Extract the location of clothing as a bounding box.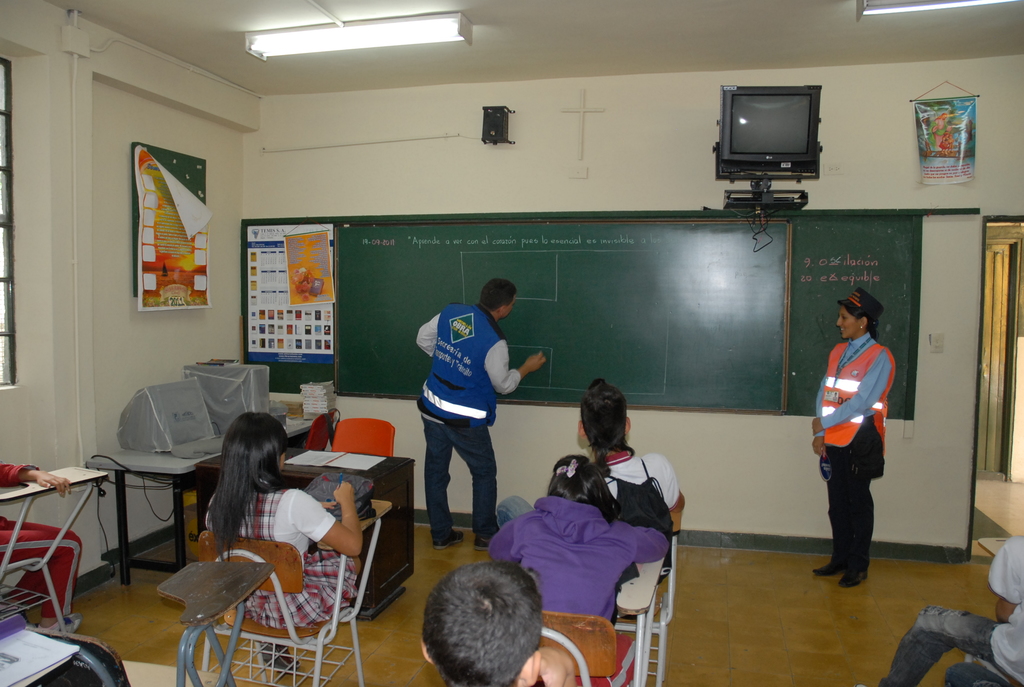
crop(495, 439, 685, 532).
